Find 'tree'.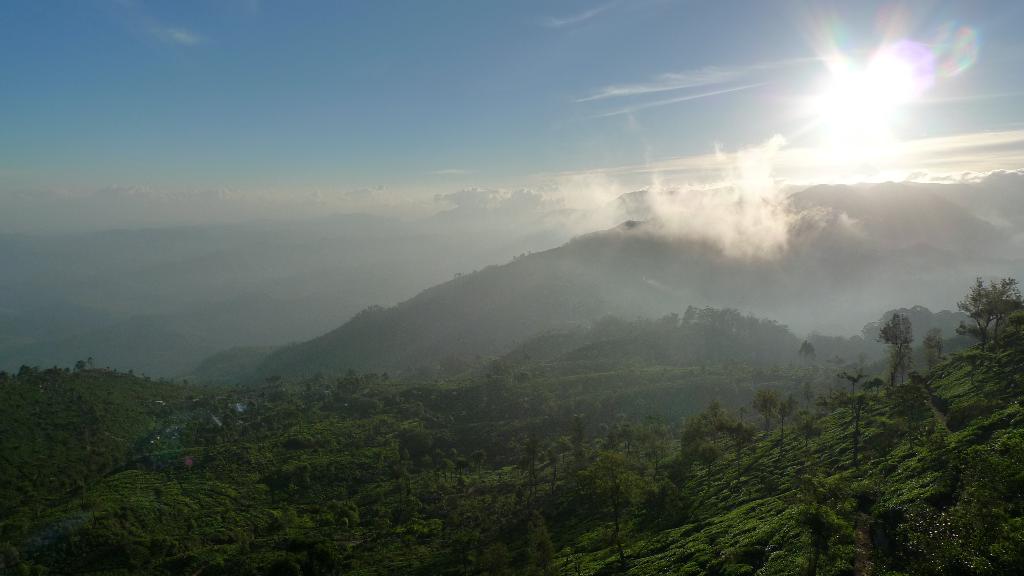
x1=961, y1=276, x2=1023, y2=363.
